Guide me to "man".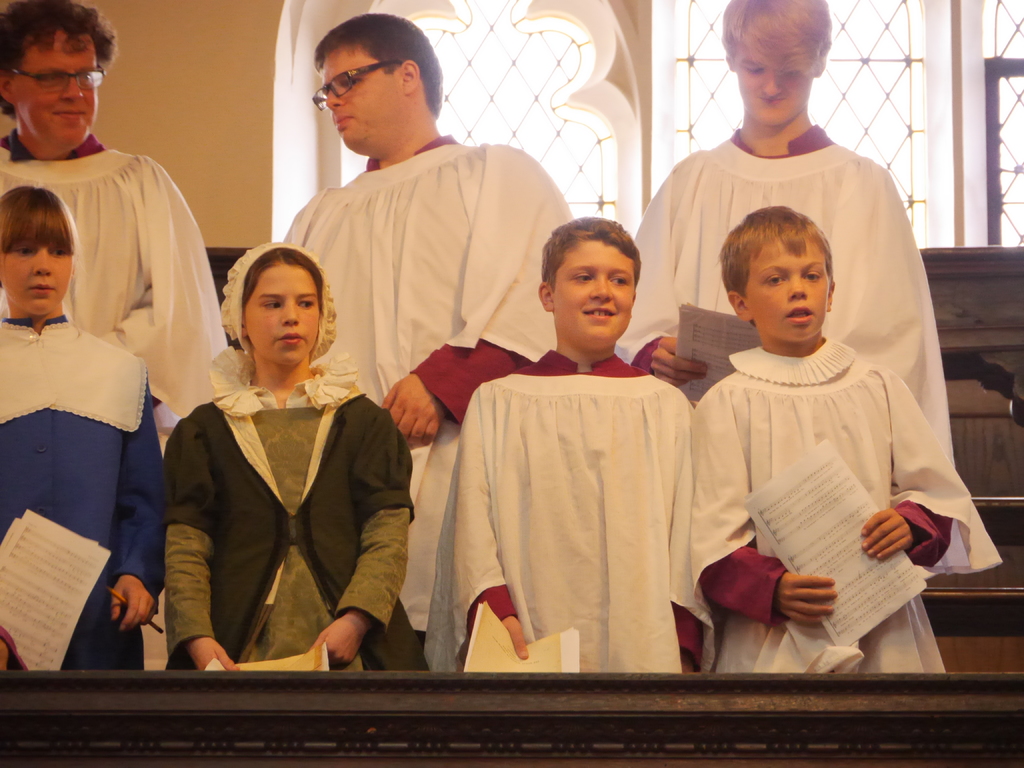
Guidance: select_region(2, 44, 218, 665).
